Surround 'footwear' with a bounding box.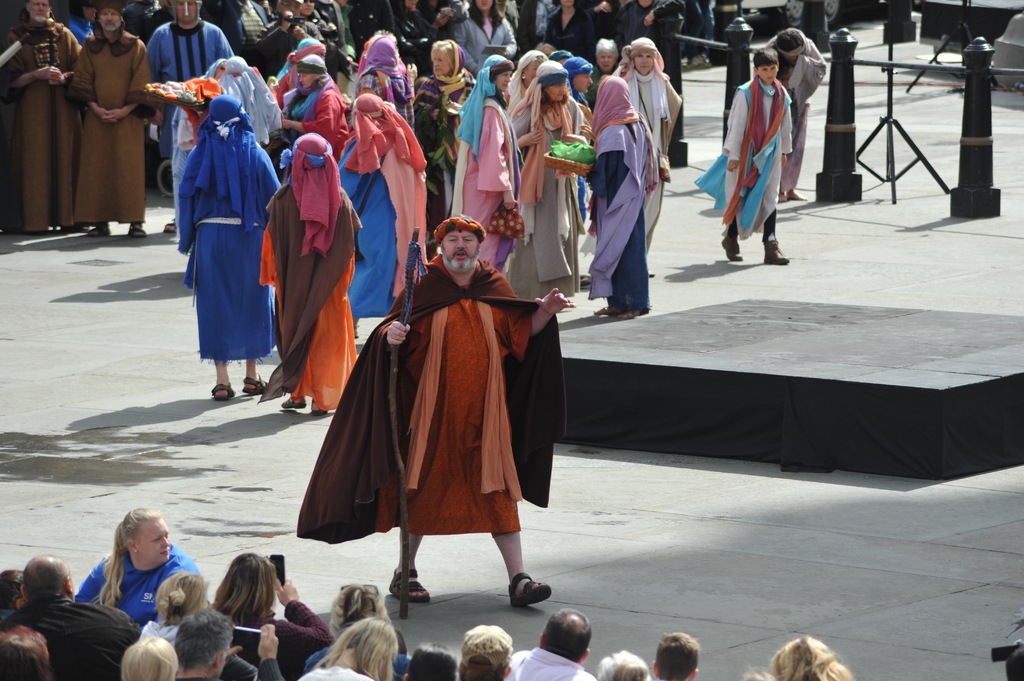
detection(504, 571, 551, 607).
